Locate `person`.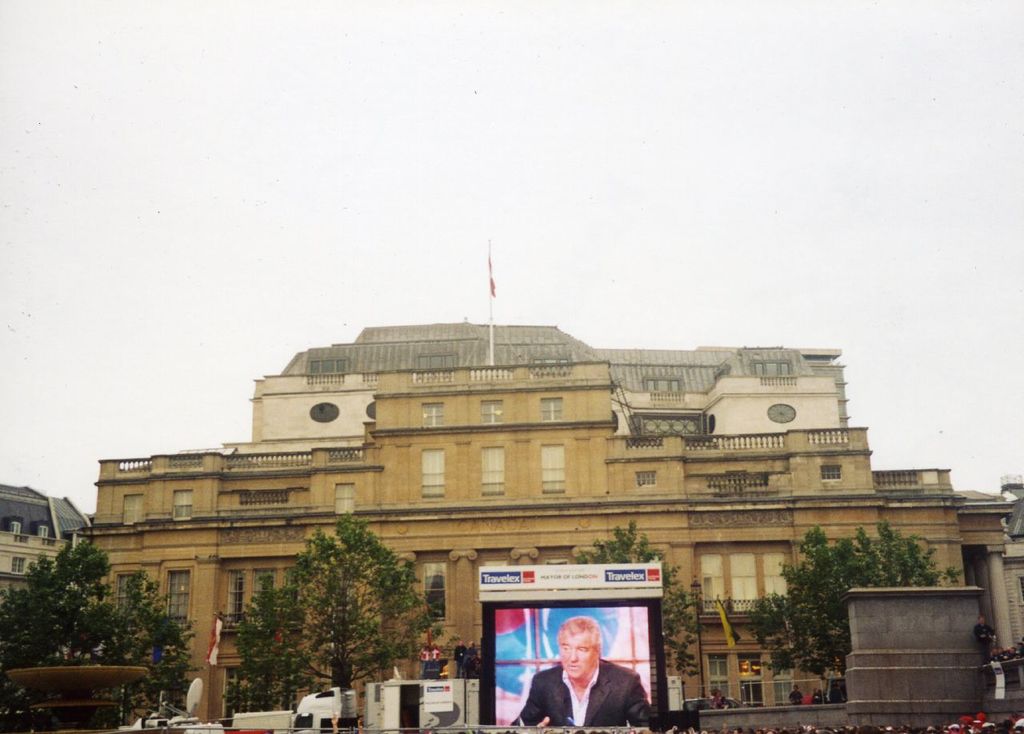
Bounding box: rect(786, 682, 806, 708).
